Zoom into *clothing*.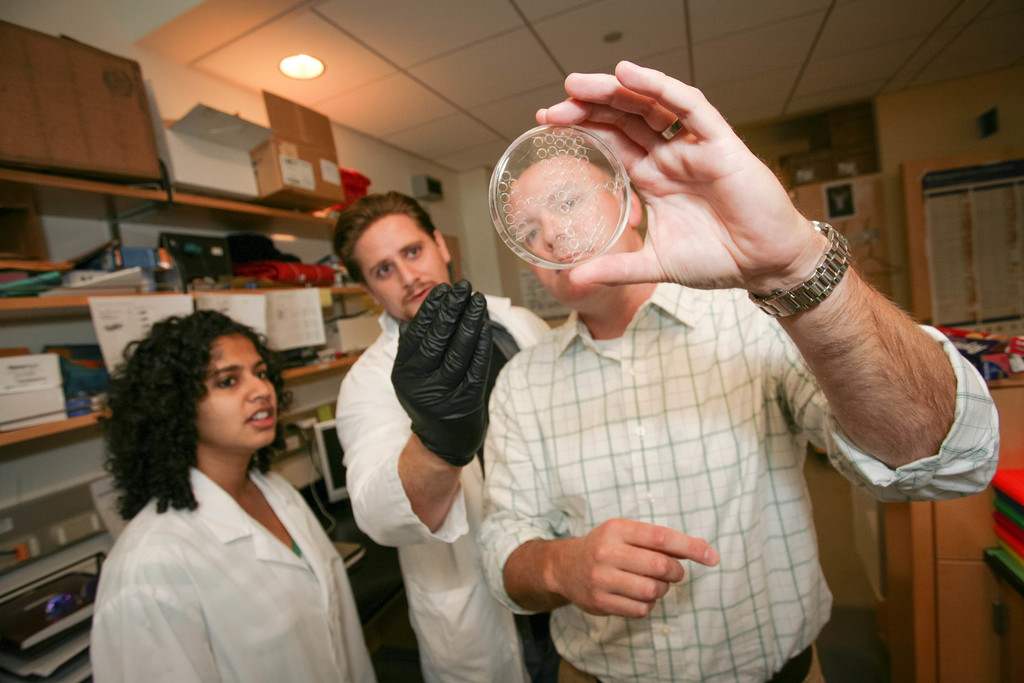
Zoom target: locate(81, 420, 361, 670).
